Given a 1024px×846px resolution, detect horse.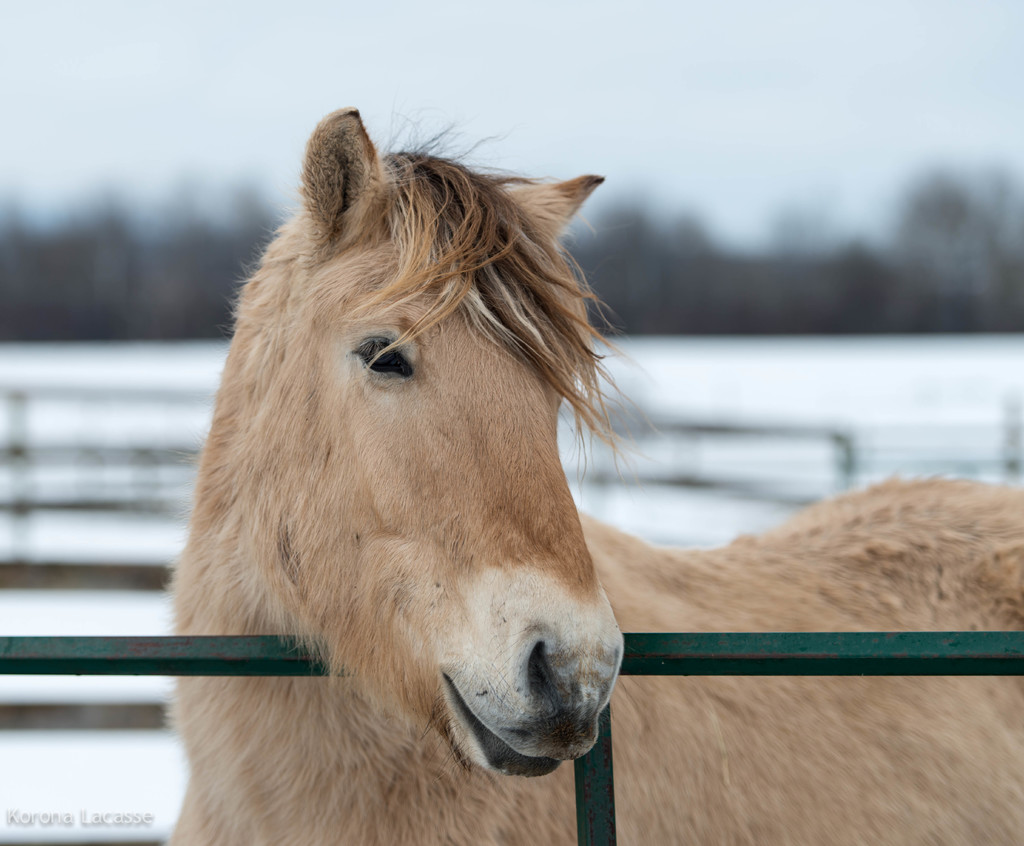
(left=165, top=108, right=1023, bottom=845).
